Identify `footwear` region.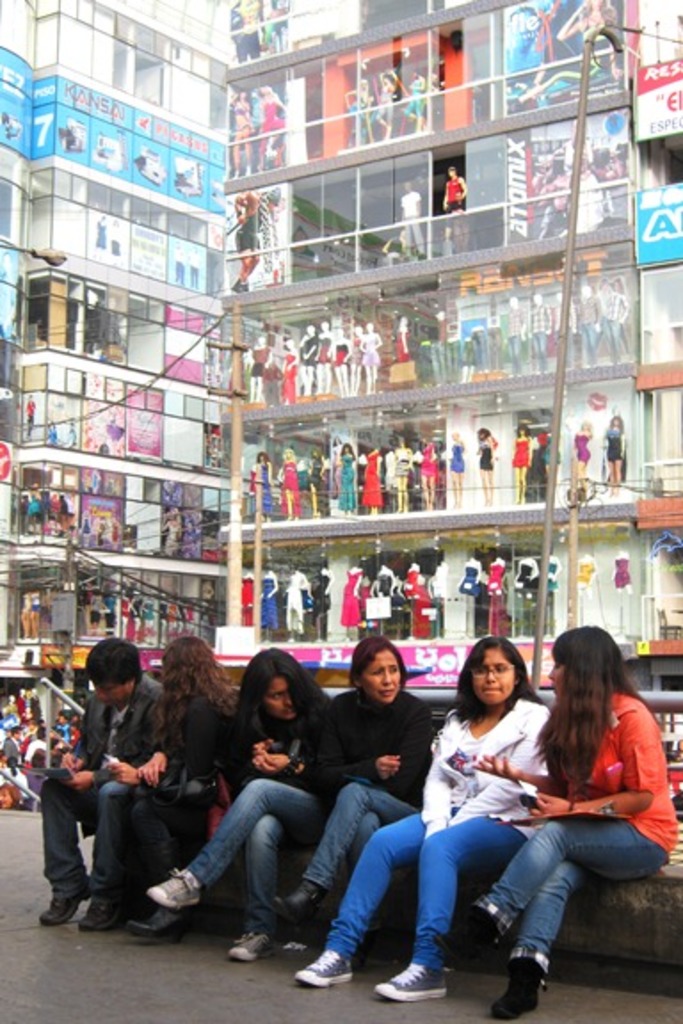
Region: bbox=[146, 866, 206, 905].
